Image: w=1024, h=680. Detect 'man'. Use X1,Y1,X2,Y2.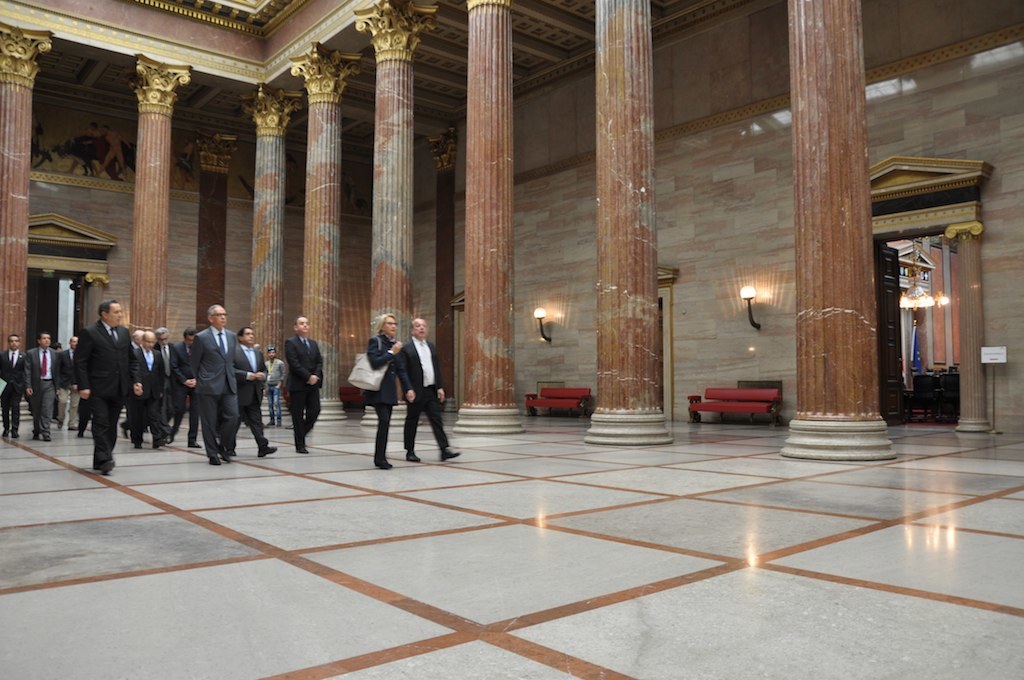
251,349,283,441.
